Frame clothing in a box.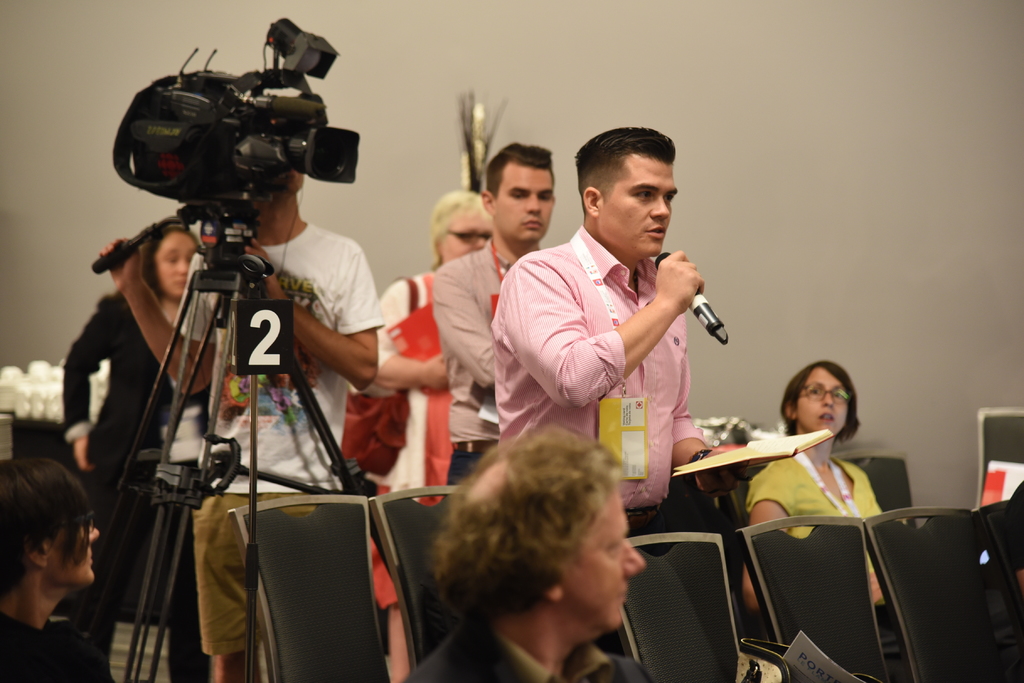
430/238/549/497.
